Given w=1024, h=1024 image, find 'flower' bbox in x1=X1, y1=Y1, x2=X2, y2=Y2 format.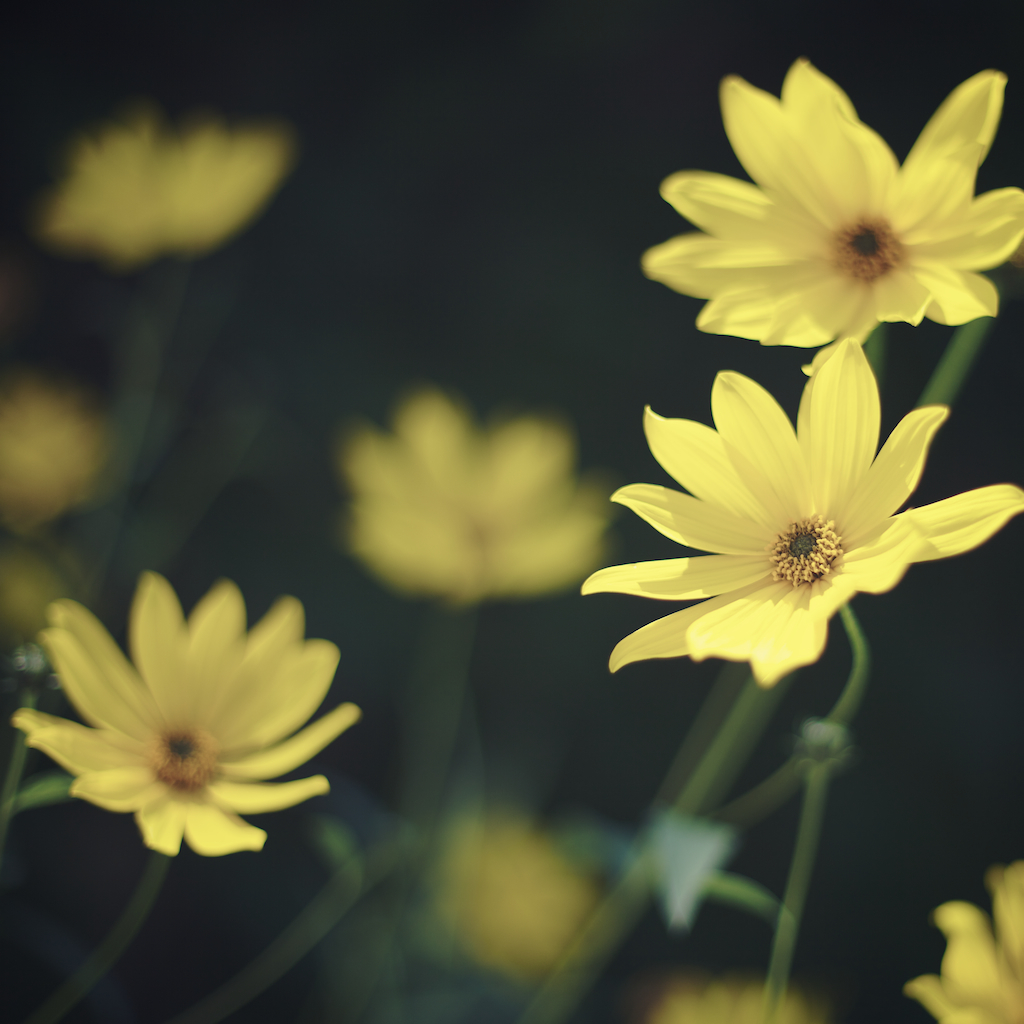
x1=641, y1=50, x2=1023, y2=352.
